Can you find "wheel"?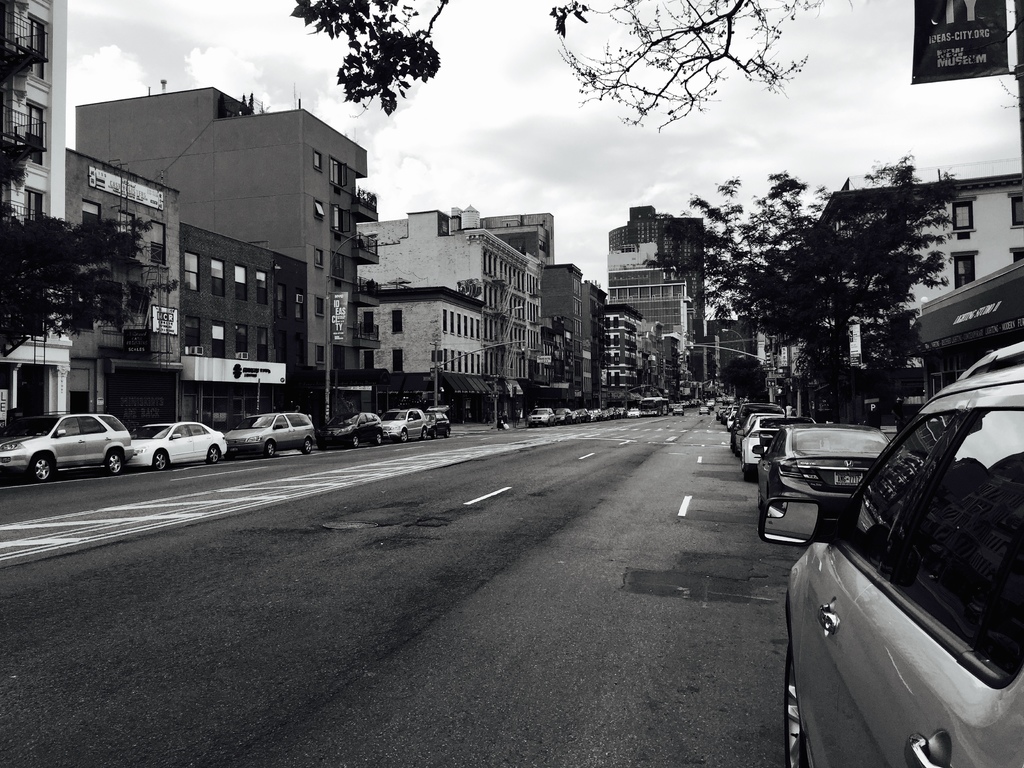
Yes, bounding box: <region>25, 452, 56, 484</region>.
